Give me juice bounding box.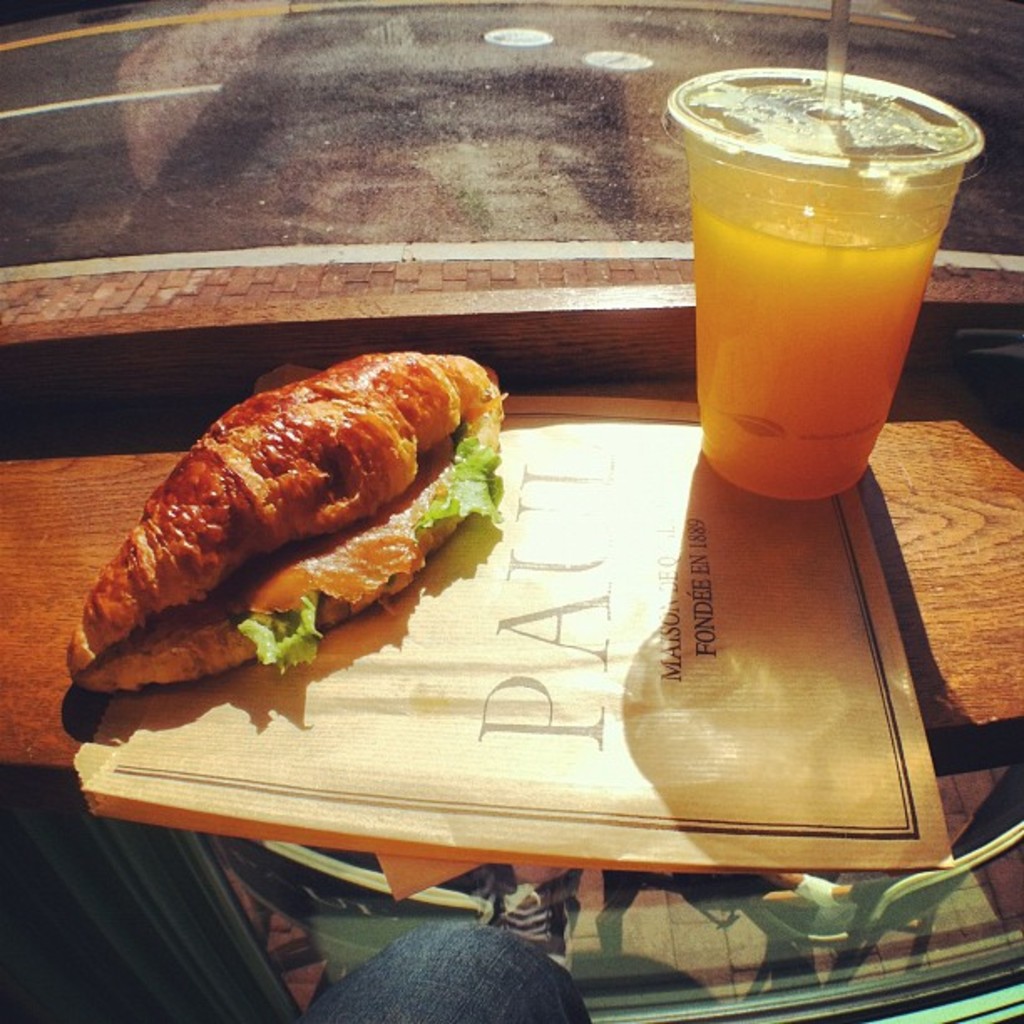
pyautogui.locateOnScreen(681, 57, 977, 509).
